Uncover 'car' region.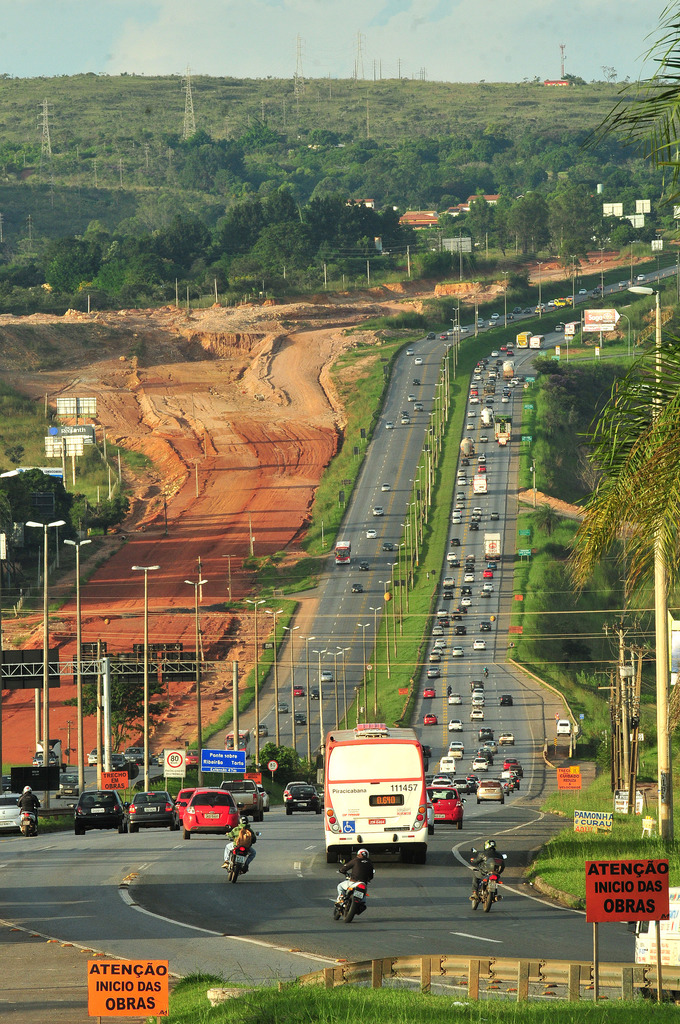
Uncovered: <bbox>450, 740, 462, 747</bbox>.
